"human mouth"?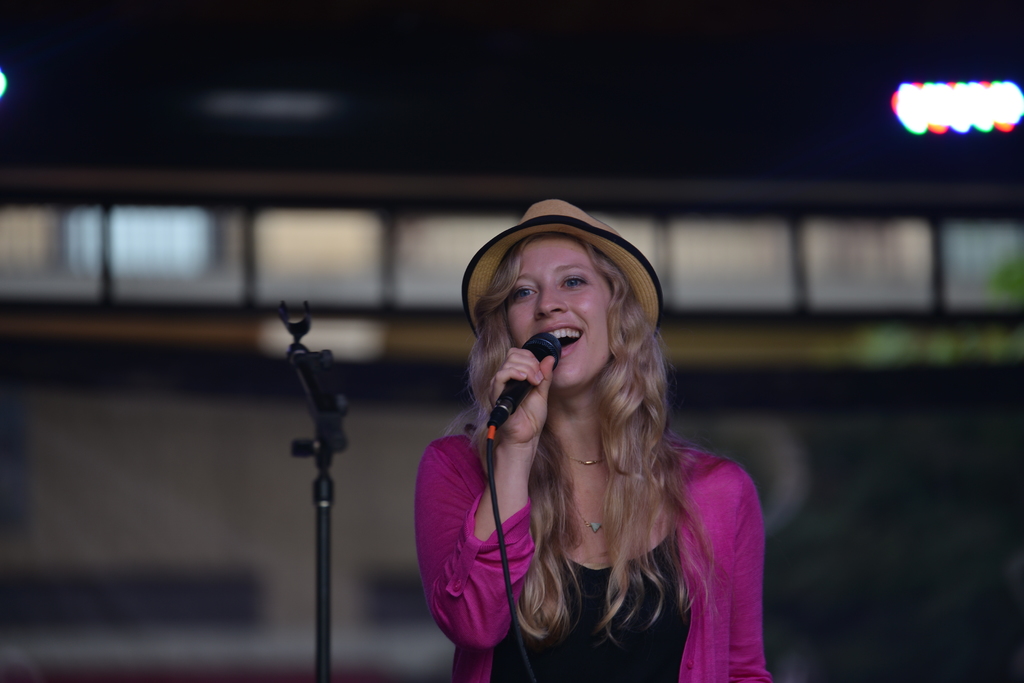
region(543, 323, 582, 358)
